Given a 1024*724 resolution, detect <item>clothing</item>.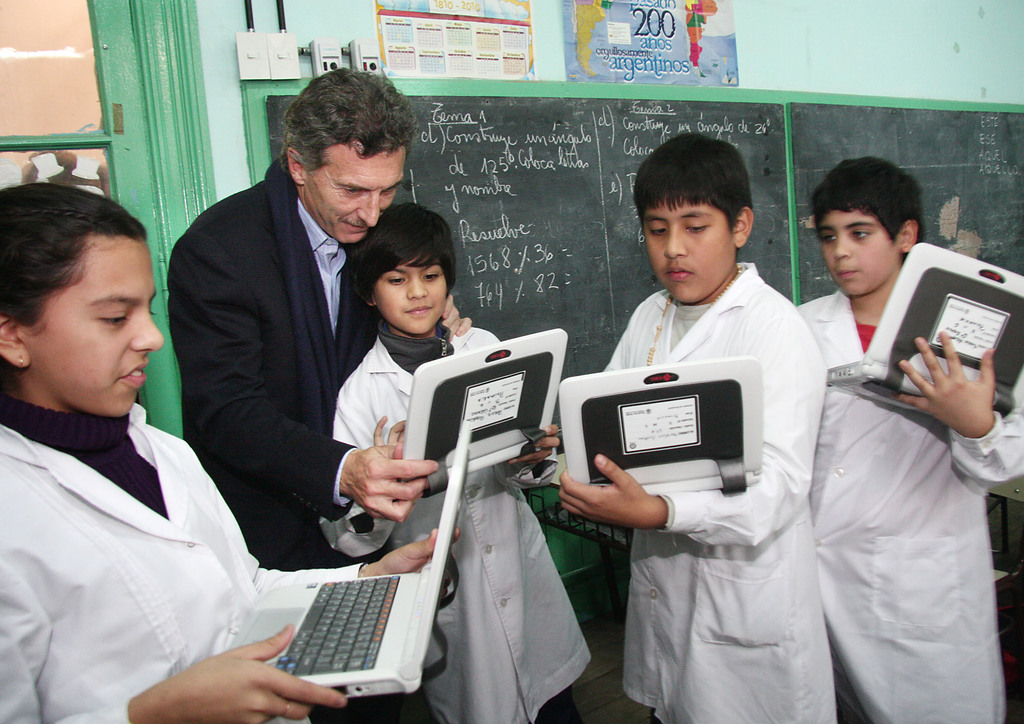
597/256/828/723.
